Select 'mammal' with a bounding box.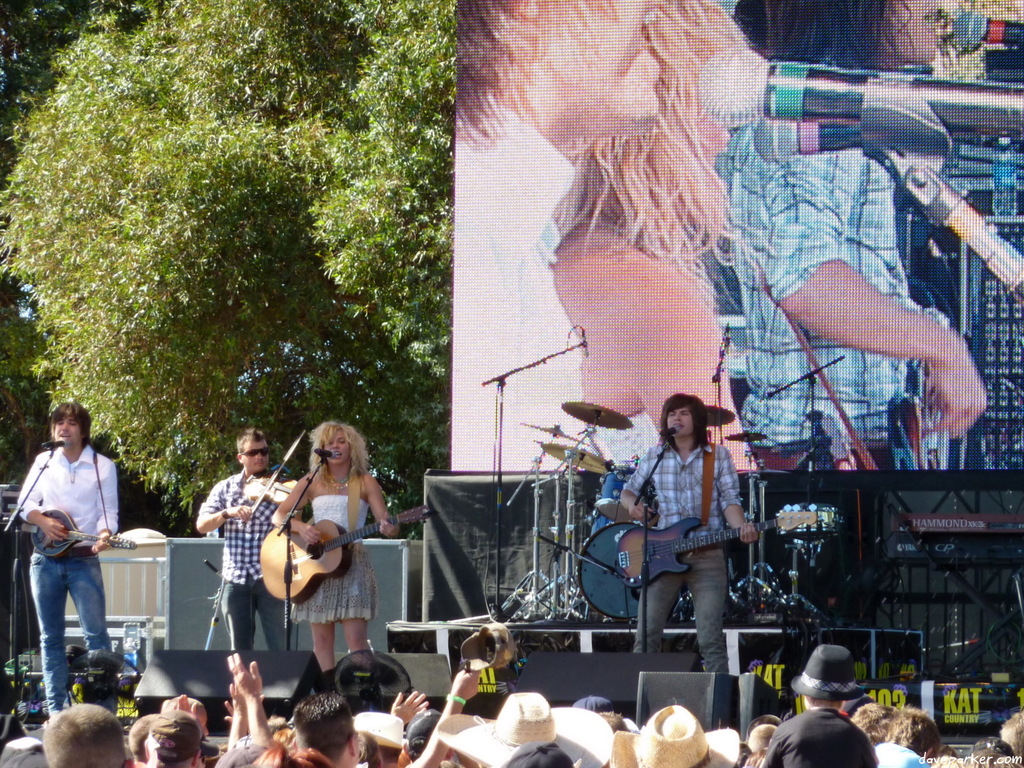
box=[193, 426, 303, 653].
